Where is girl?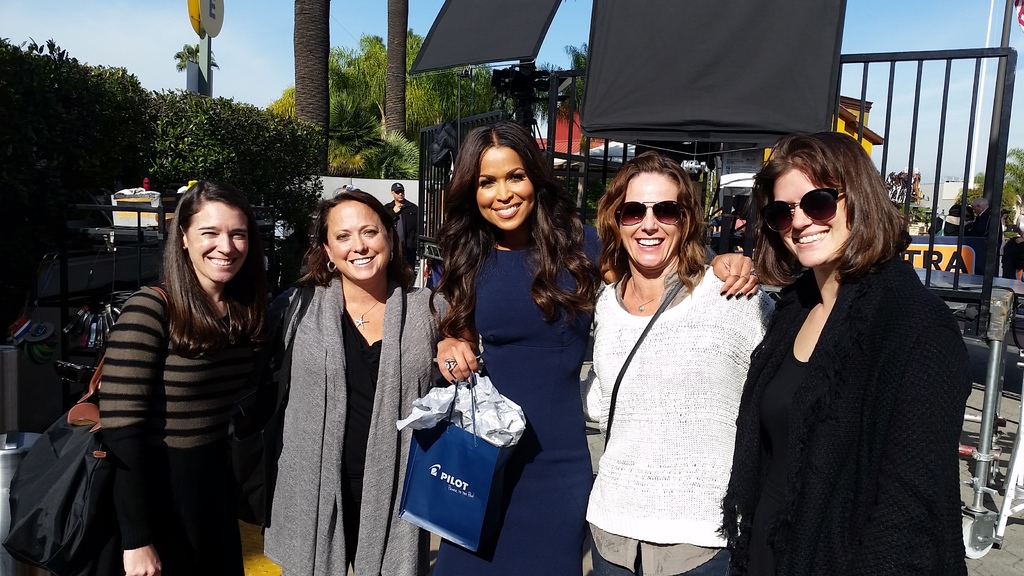
[left=89, top=178, right=279, bottom=575].
